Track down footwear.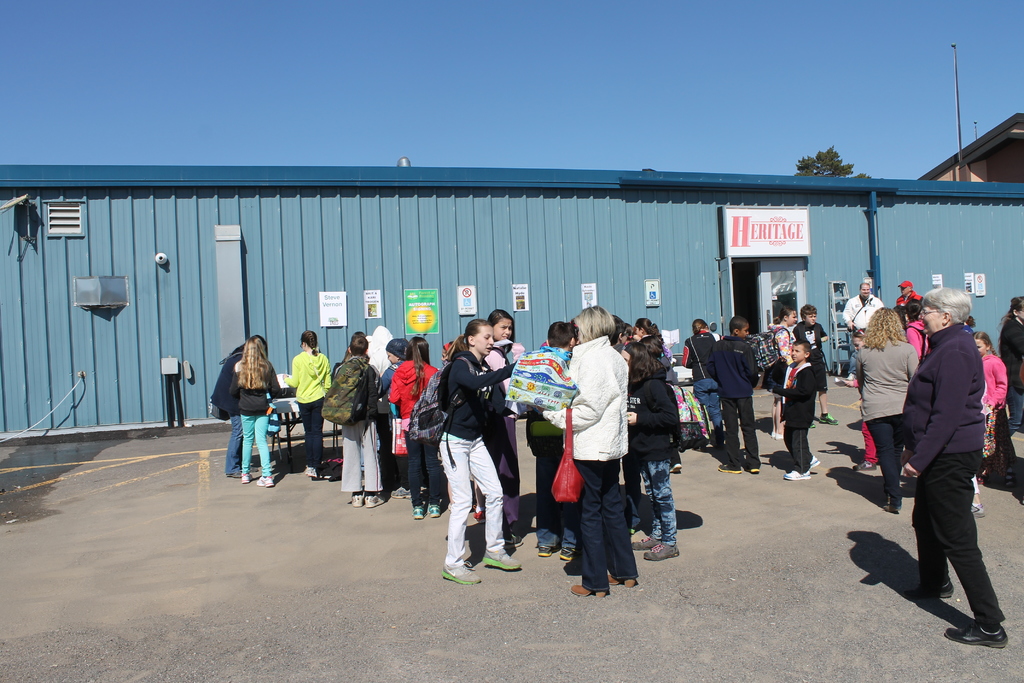
Tracked to bbox(822, 415, 840, 425).
